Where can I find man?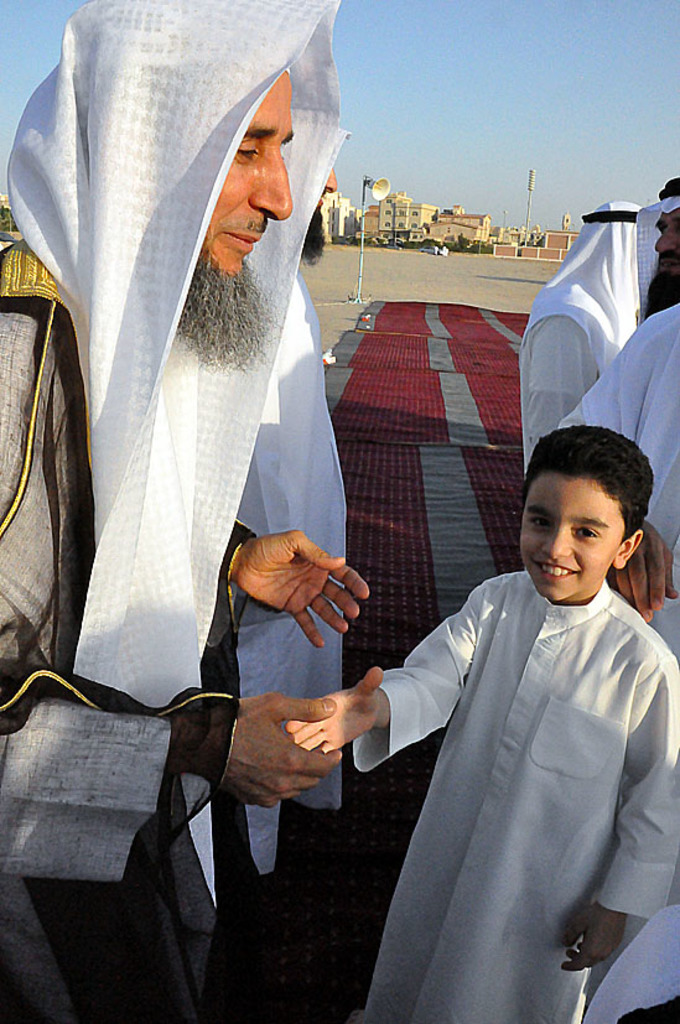
You can find it at detection(238, 167, 363, 893).
